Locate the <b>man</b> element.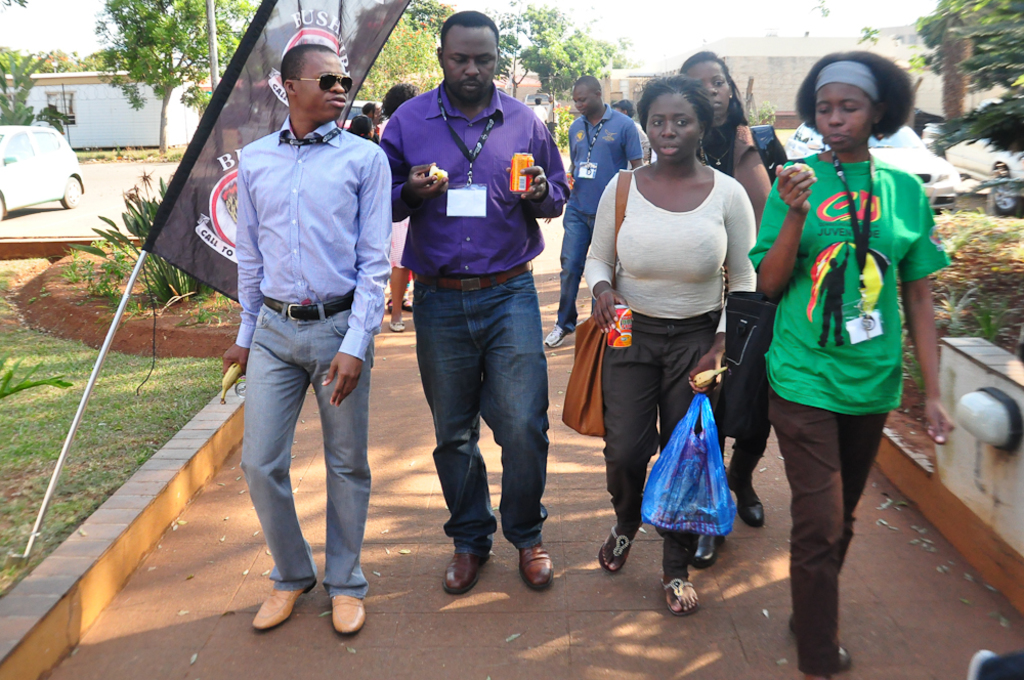
Element bbox: {"x1": 384, "y1": 12, "x2": 577, "y2": 591}.
